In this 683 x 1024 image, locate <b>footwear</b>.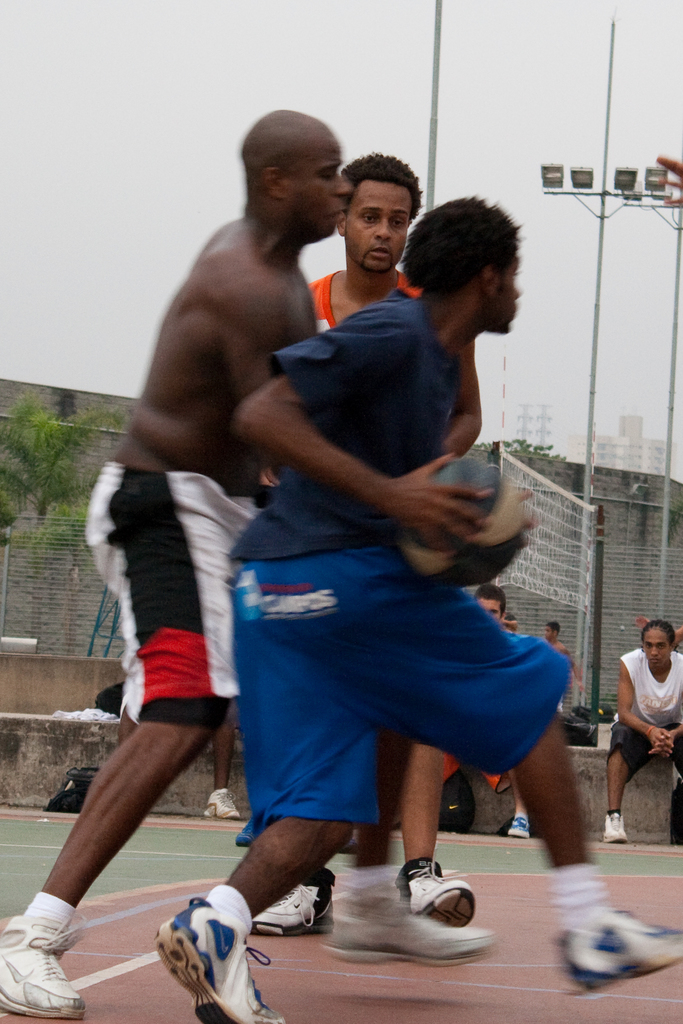
Bounding box: box(409, 874, 481, 939).
